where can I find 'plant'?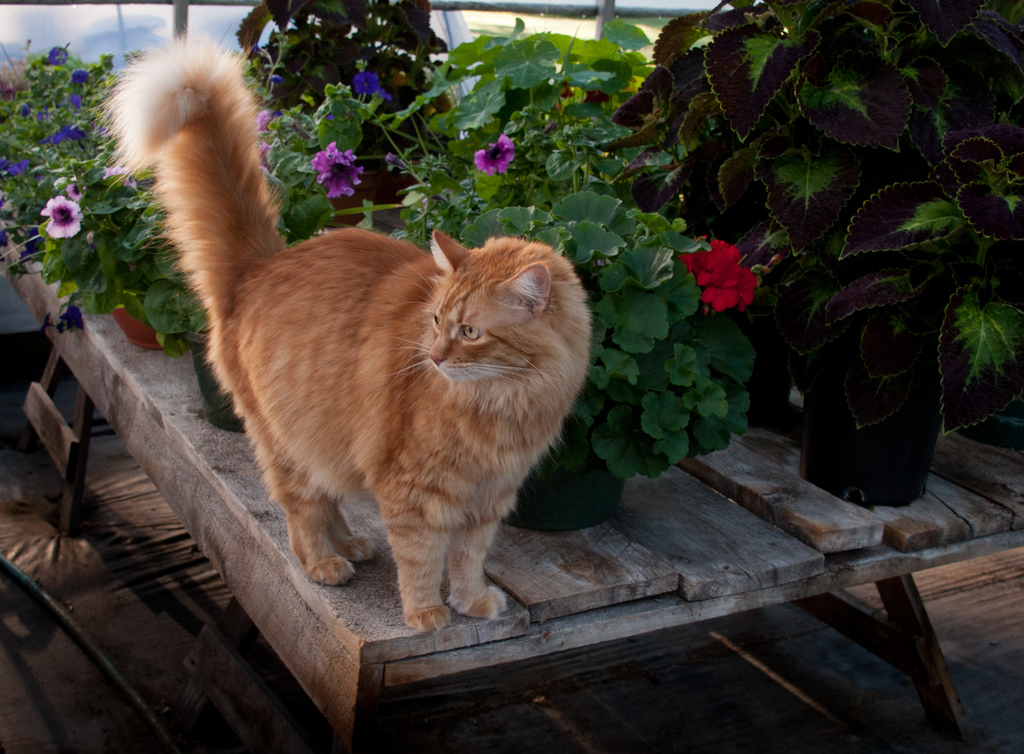
You can find it at (x1=385, y1=14, x2=650, y2=190).
